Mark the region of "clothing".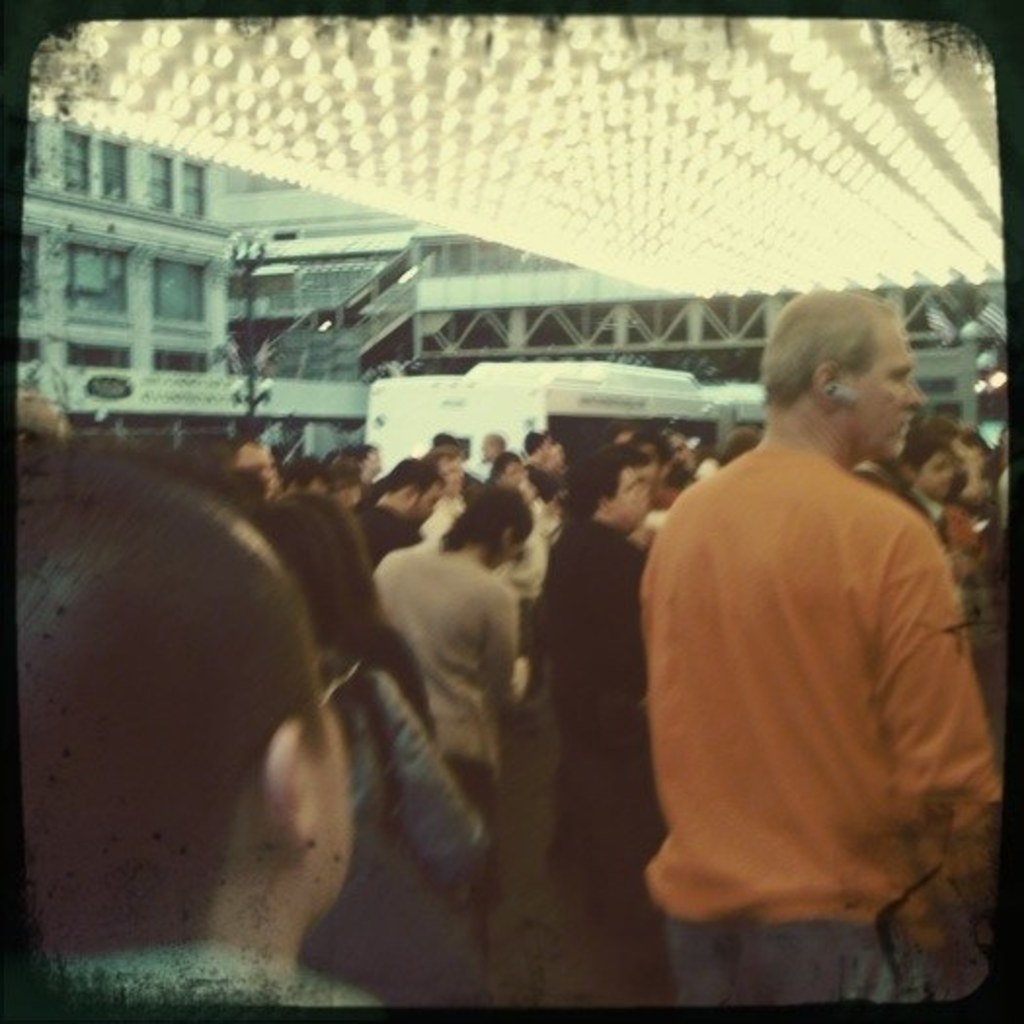
Region: 534,529,650,872.
